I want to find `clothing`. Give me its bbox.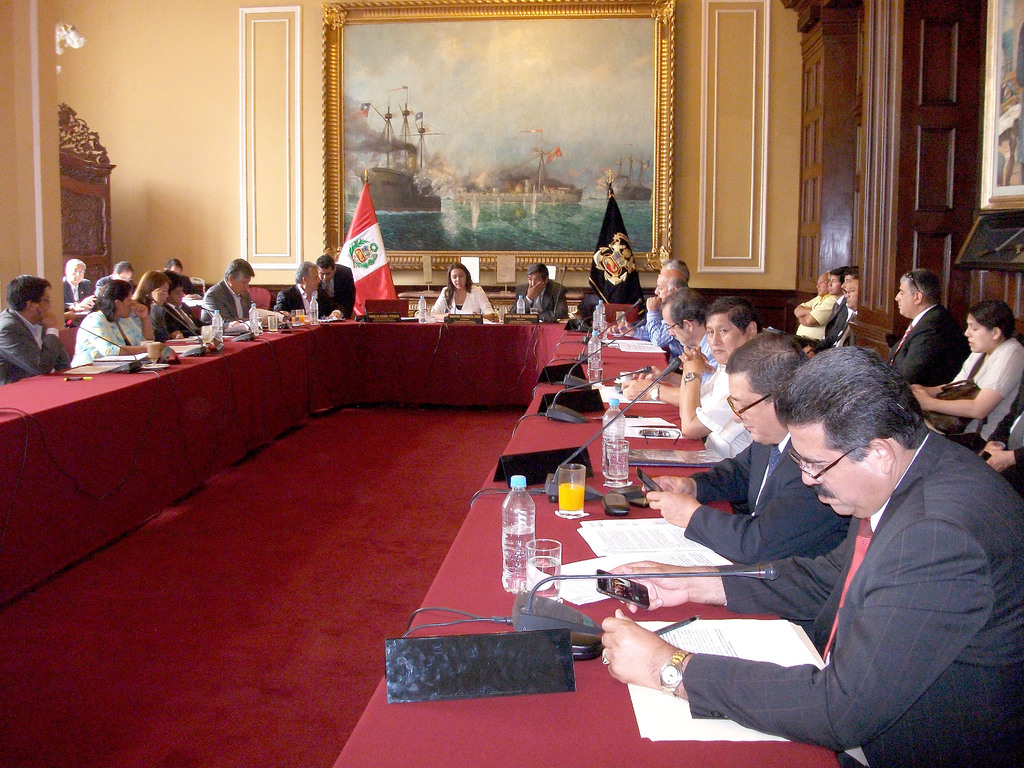
501,278,566,324.
